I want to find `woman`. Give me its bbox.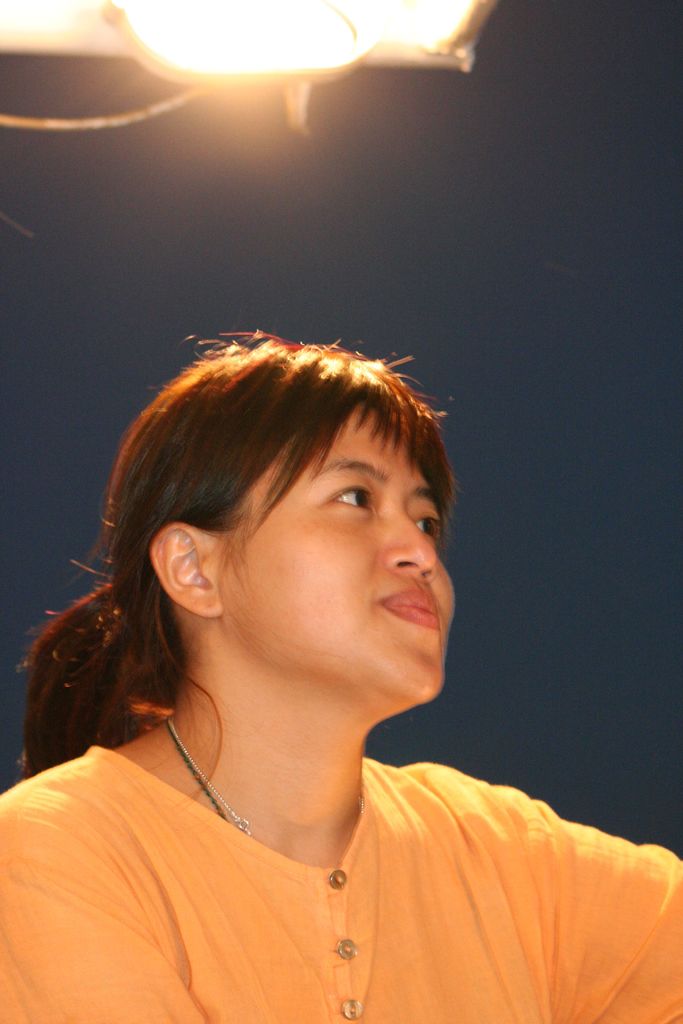
Rect(0, 336, 682, 1023).
